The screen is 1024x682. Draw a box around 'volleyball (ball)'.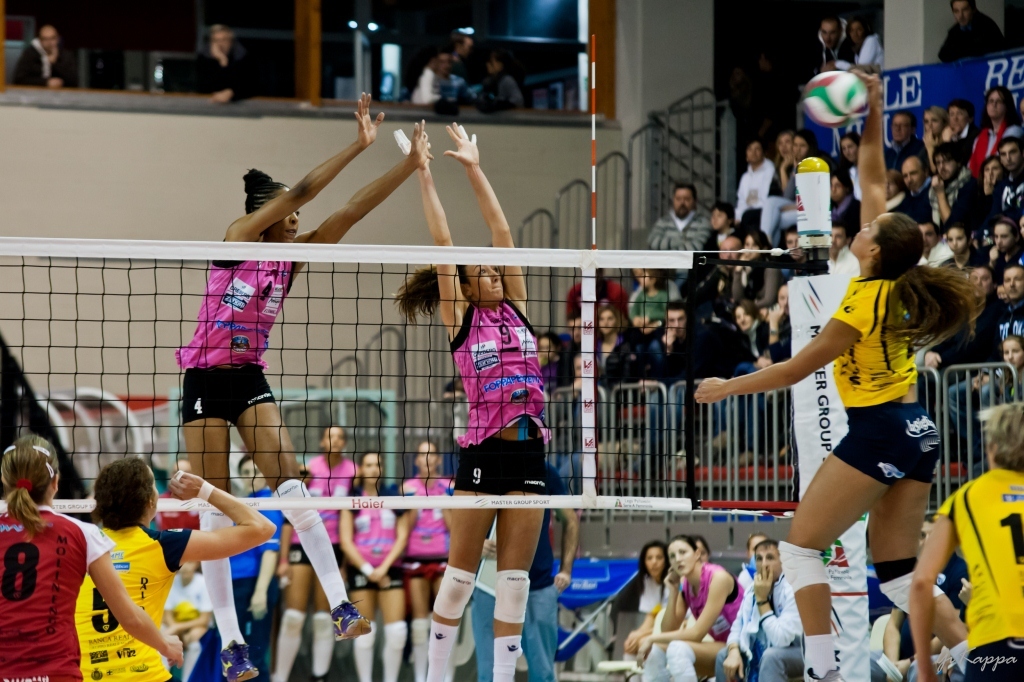
BBox(801, 66, 869, 133).
